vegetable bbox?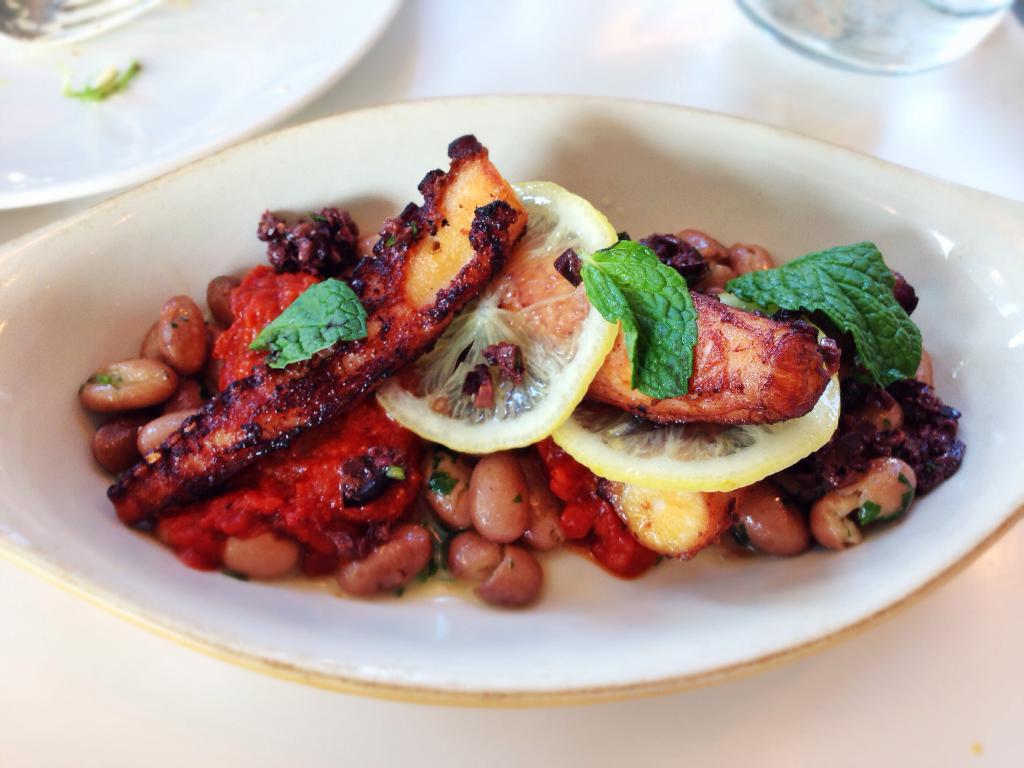
region(248, 276, 369, 369)
